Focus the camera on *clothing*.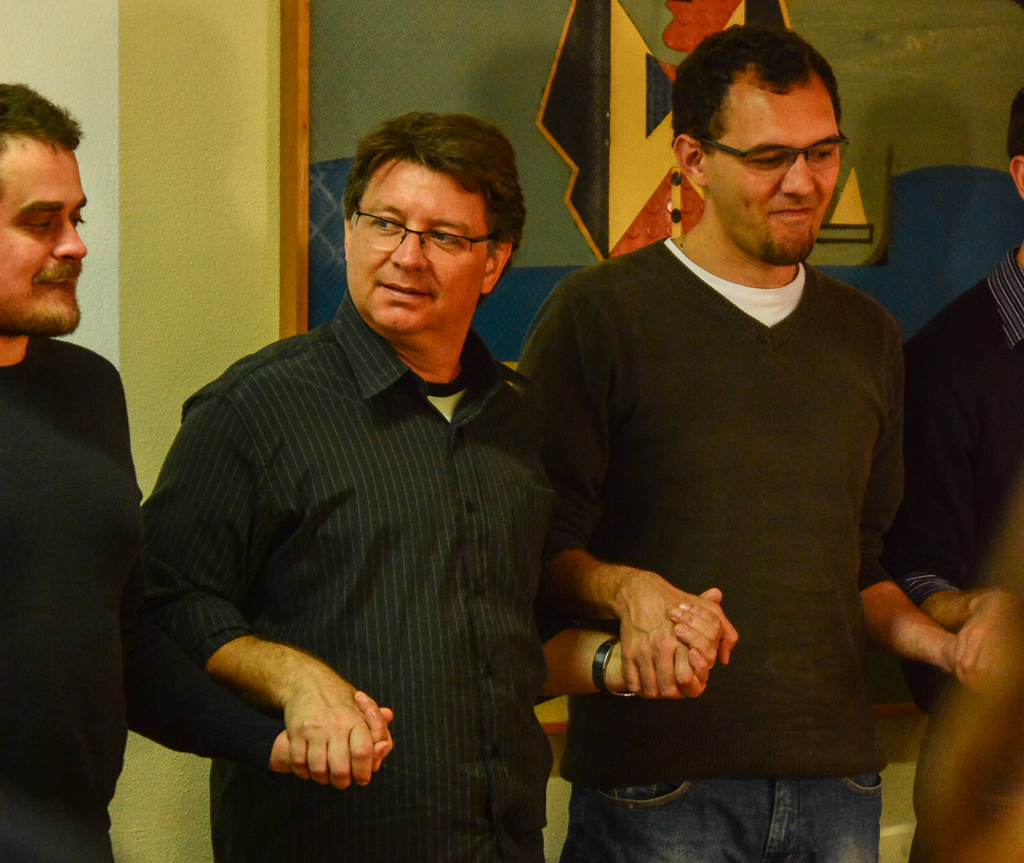
Focus region: 126:234:584:829.
